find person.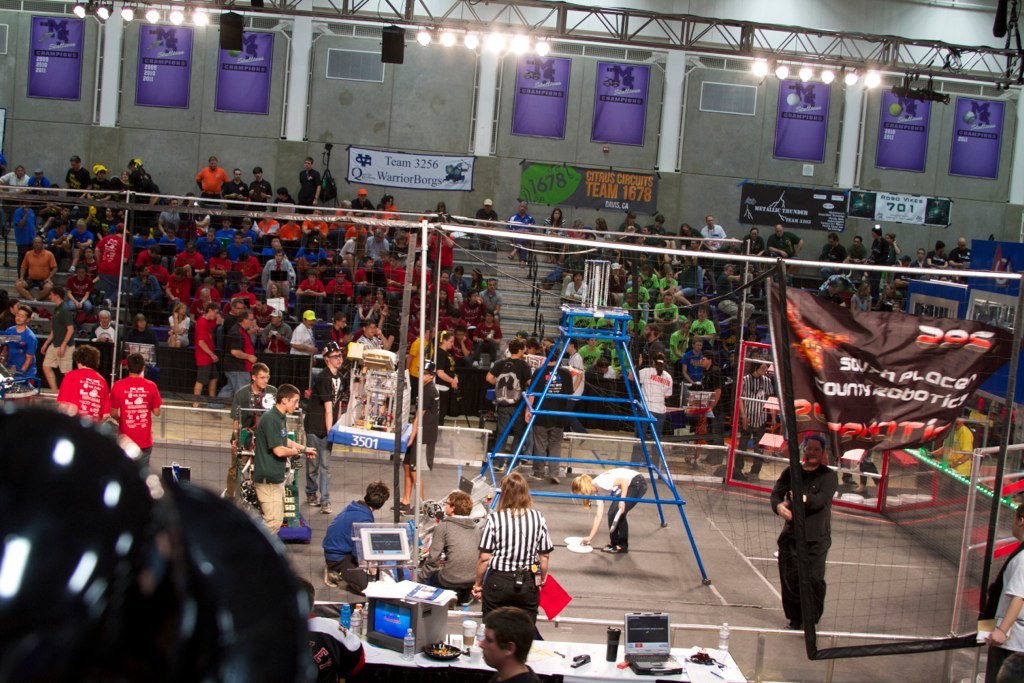
select_region(478, 610, 541, 682).
